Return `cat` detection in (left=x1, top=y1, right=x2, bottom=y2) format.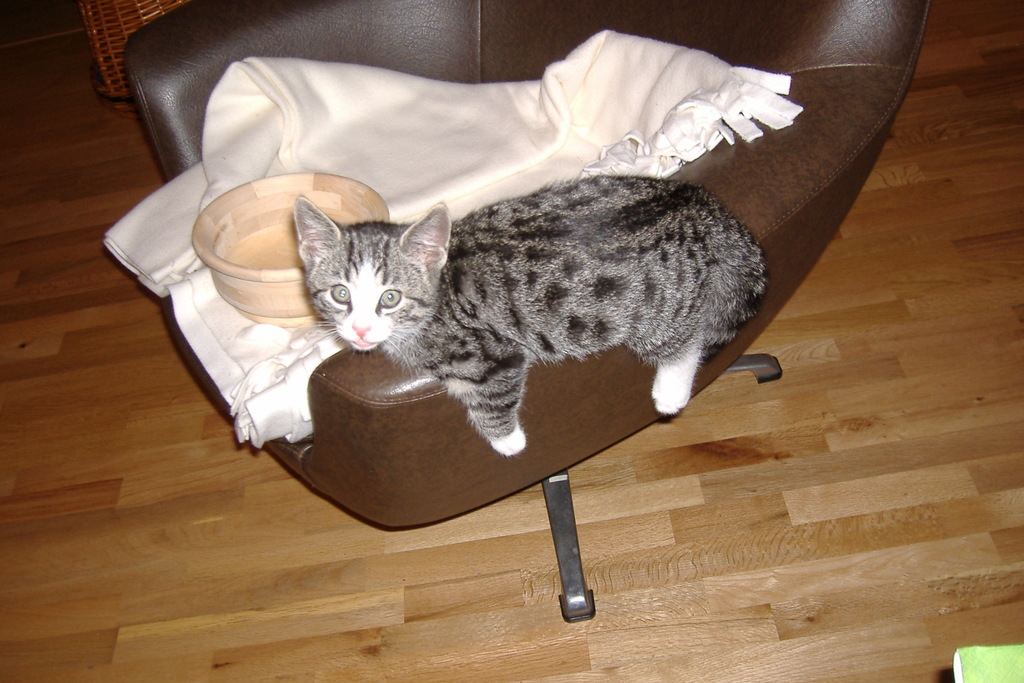
(left=297, top=175, right=769, bottom=461).
